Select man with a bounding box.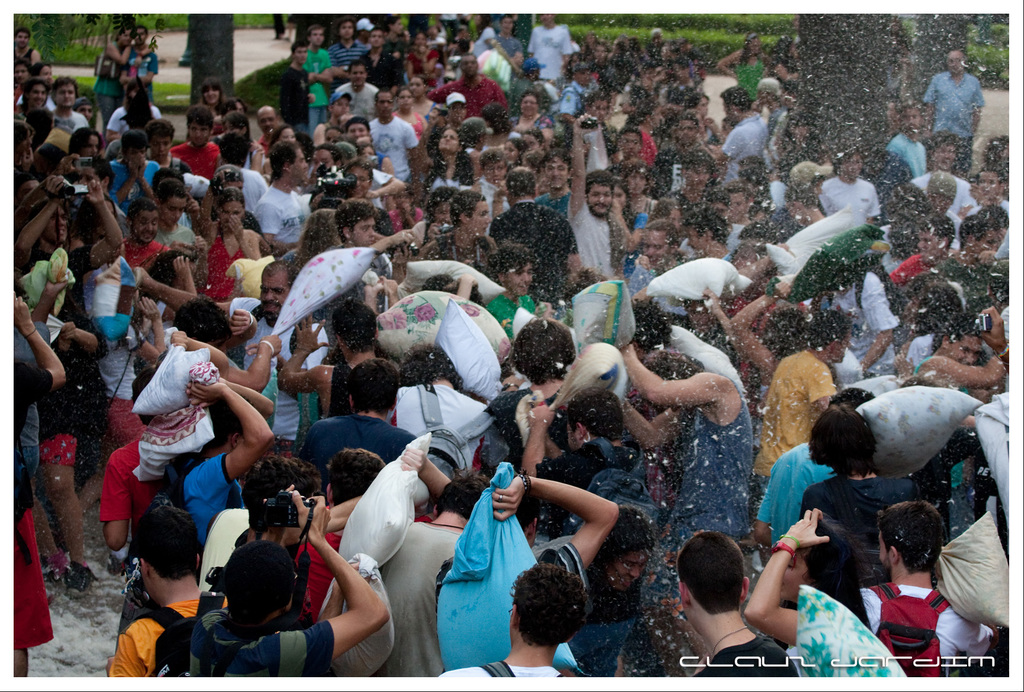
651,147,718,224.
